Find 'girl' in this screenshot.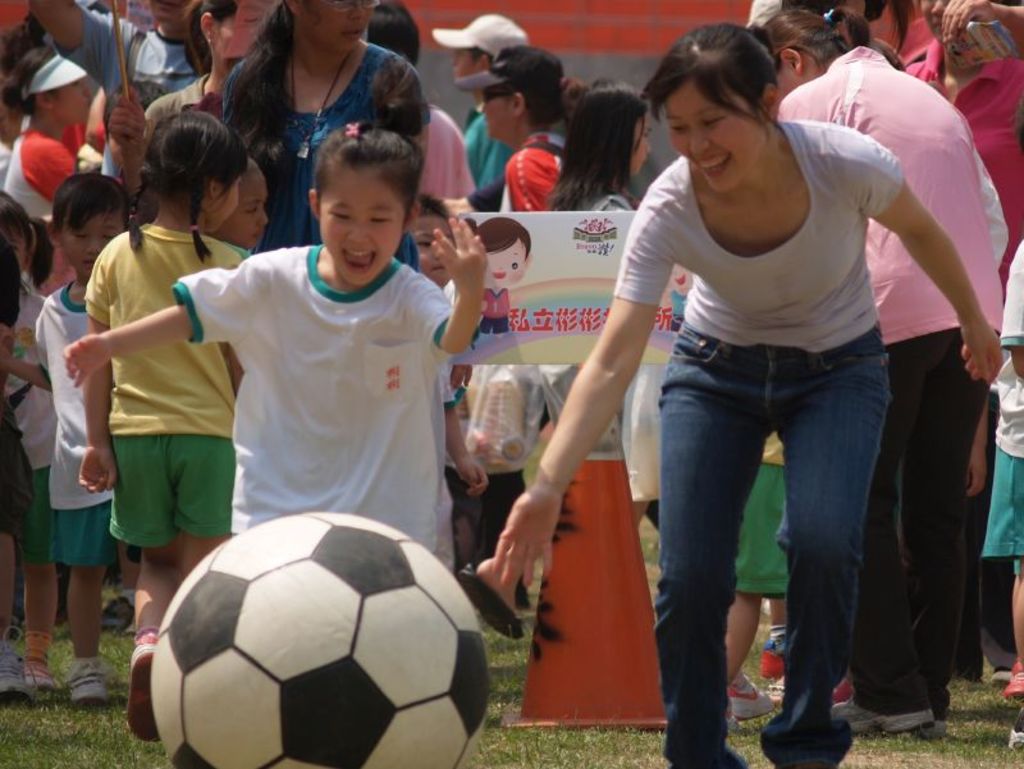
The bounding box for 'girl' is locate(63, 56, 489, 555).
